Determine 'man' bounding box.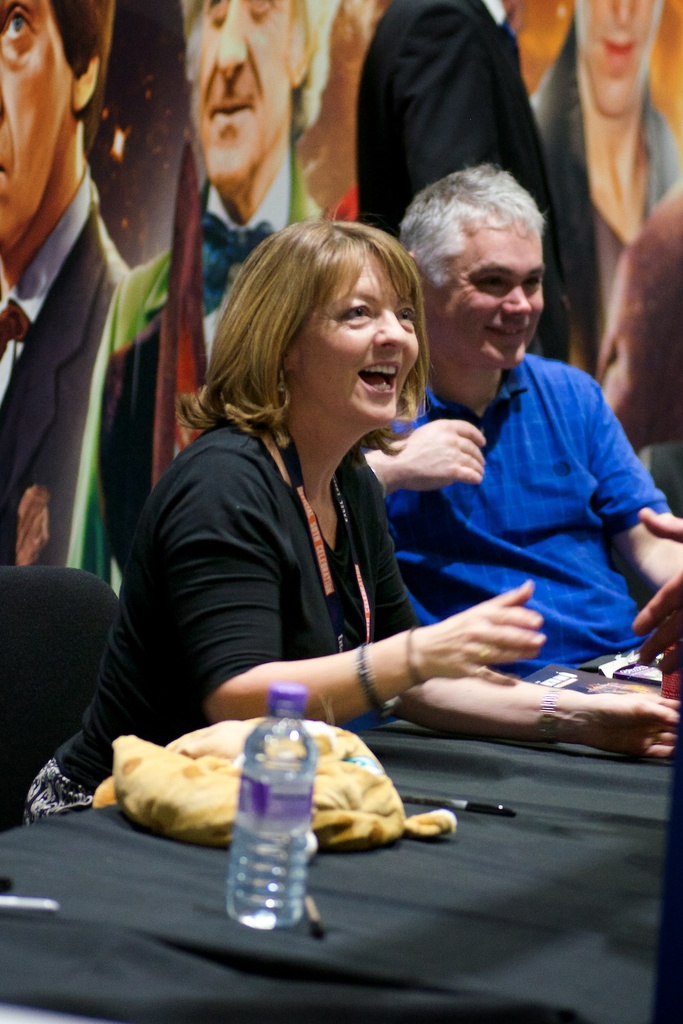
Determined: x1=86 y1=0 x2=360 y2=596.
